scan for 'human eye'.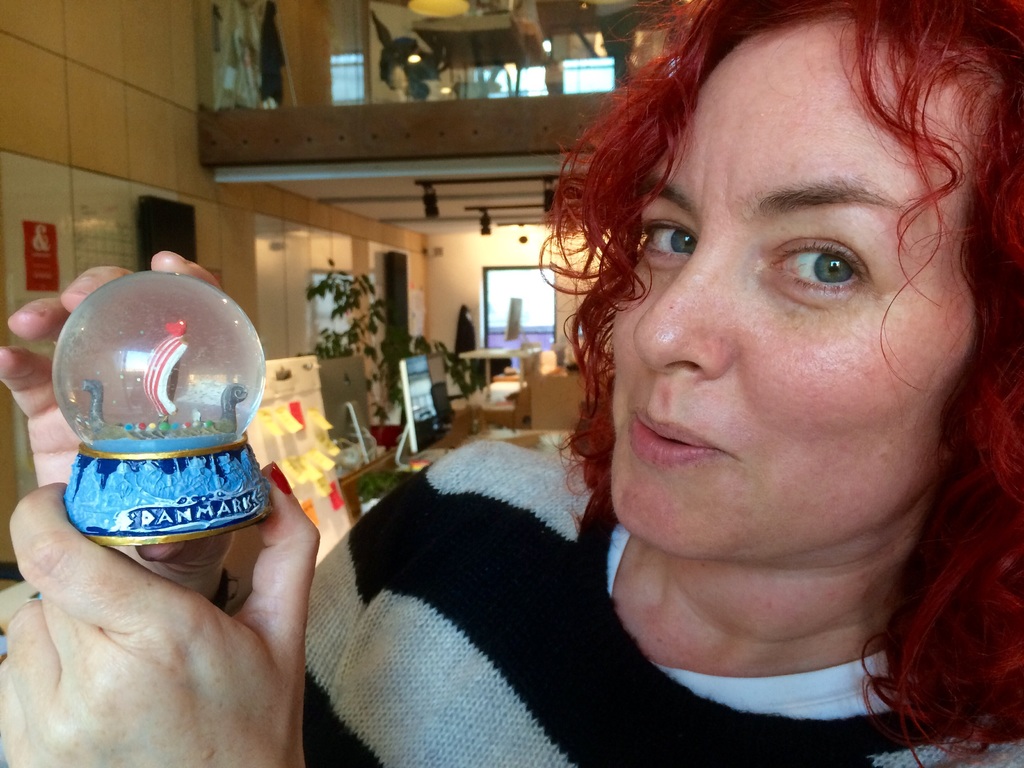
Scan result: BBox(772, 225, 885, 305).
